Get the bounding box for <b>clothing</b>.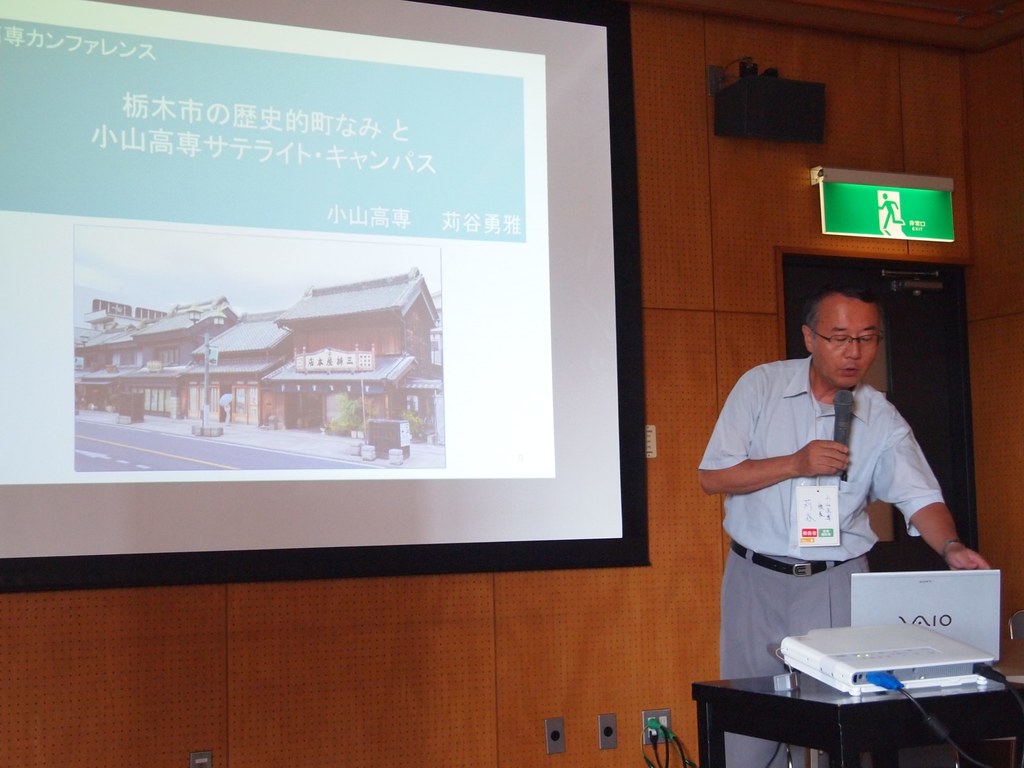
region(724, 555, 872, 767).
